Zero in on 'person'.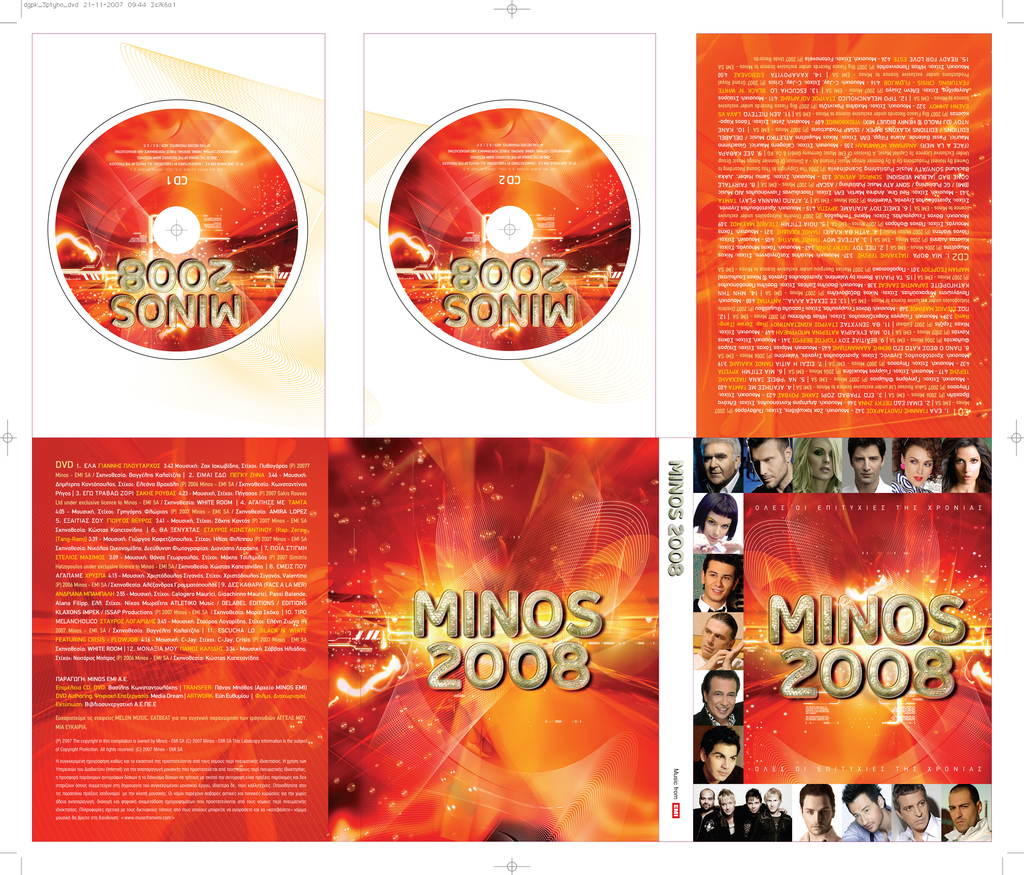
Zeroed in: x1=690 y1=496 x2=742 y2=558.
